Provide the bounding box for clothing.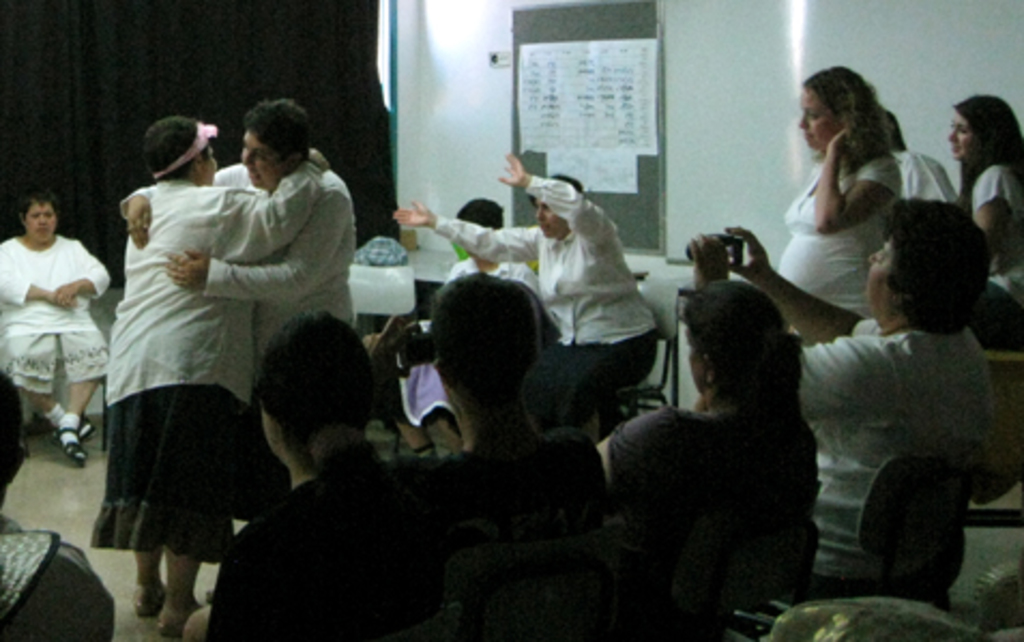
(x1=440, y1=249, x2=550, y2=298).
